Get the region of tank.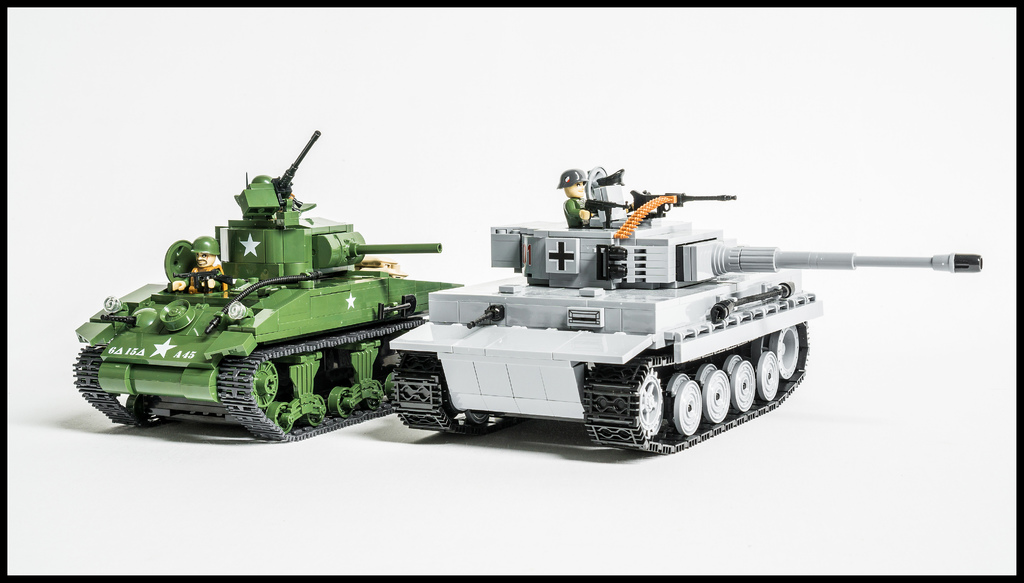
[387,168,984,457].
